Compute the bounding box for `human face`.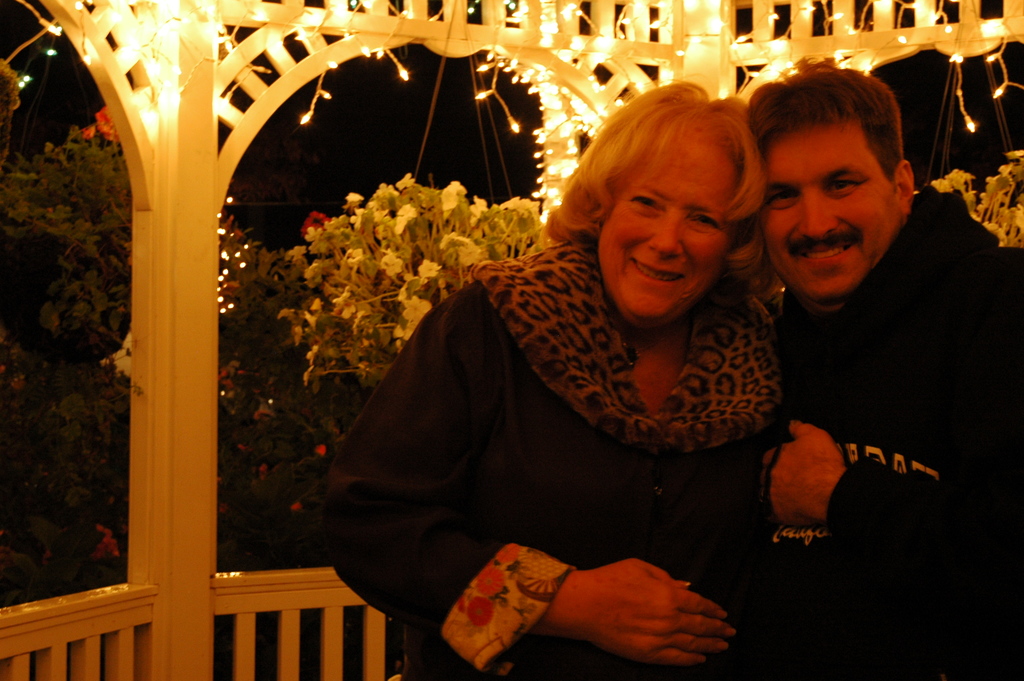
x1=598, y1=124, x2=739, y2=332.
